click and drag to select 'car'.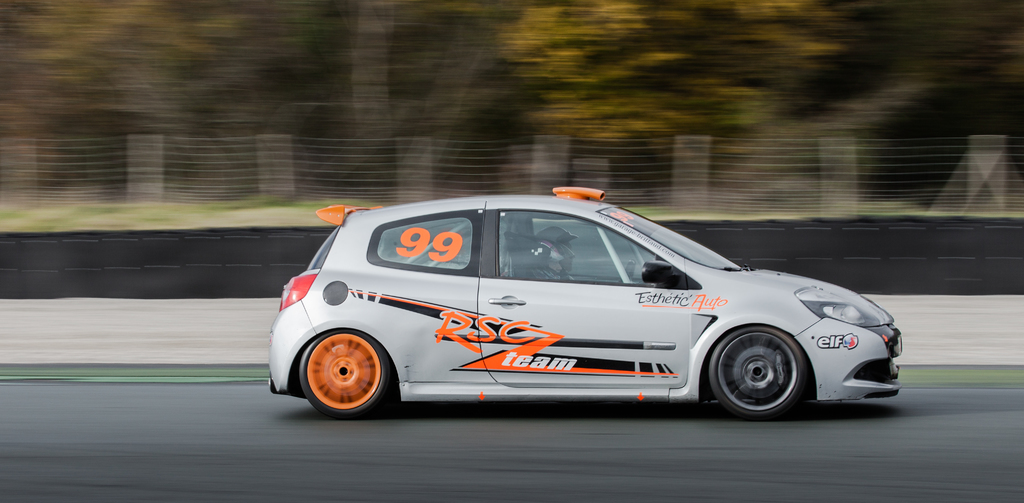
Selection: [left=259, top=182, right=908, bottom=421].
